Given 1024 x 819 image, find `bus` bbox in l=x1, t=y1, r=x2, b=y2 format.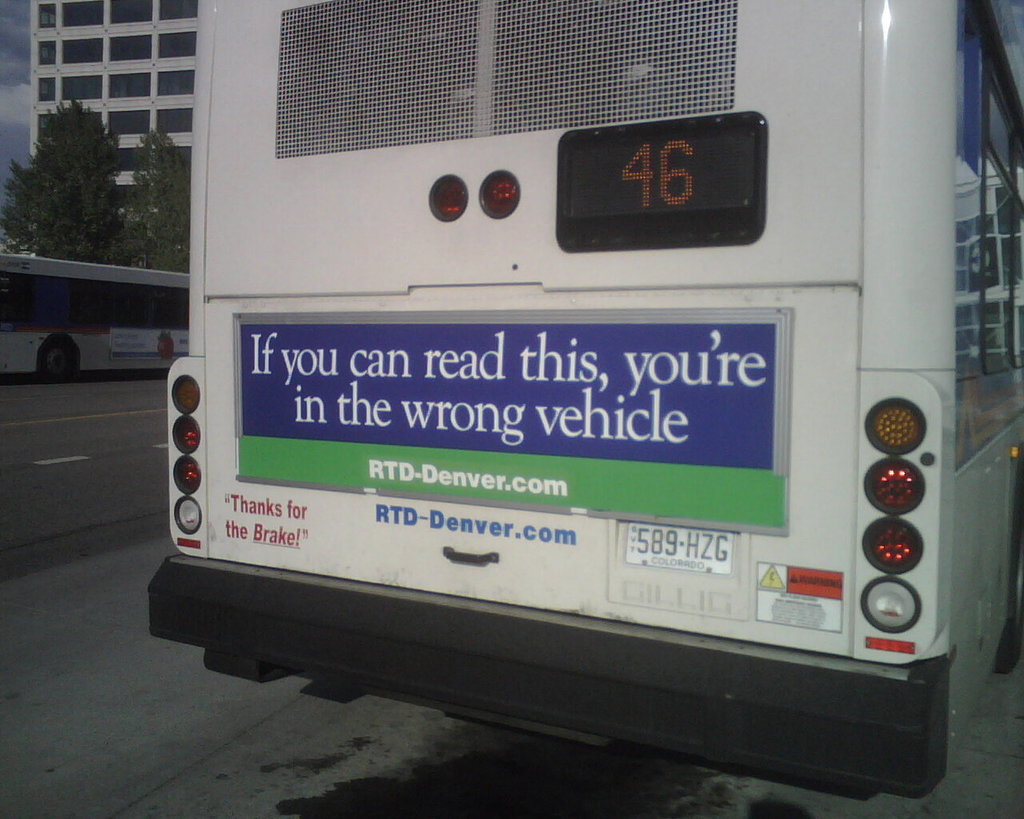
l=147, t=0, r=1023, b=805.
